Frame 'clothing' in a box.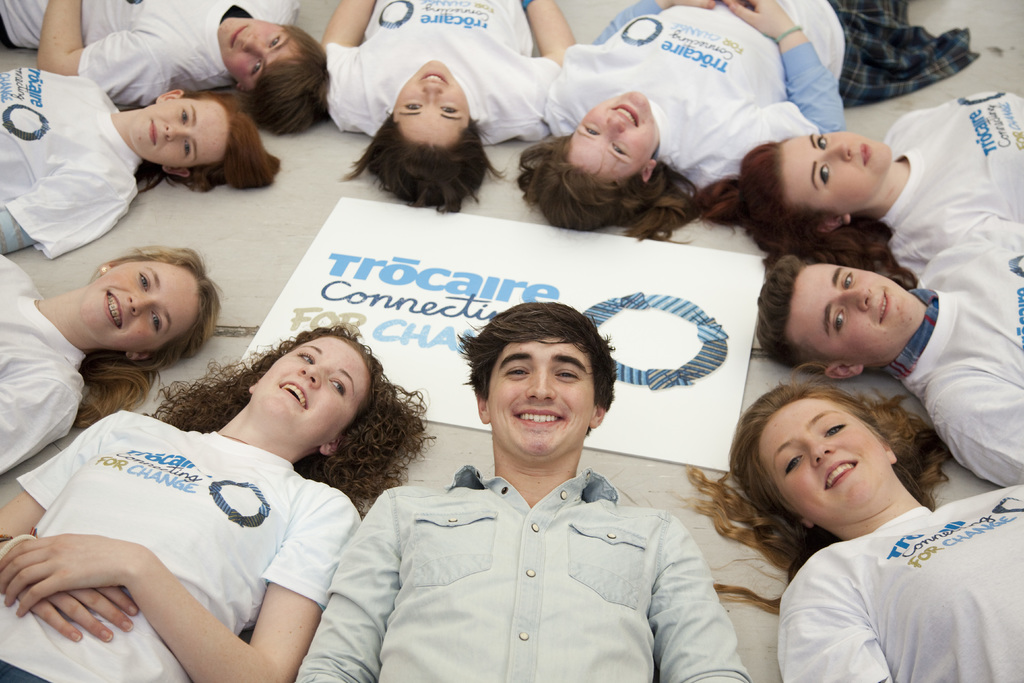
{"x1": 881, "y1": 236, "x2": 1023, "y2": 490}.
